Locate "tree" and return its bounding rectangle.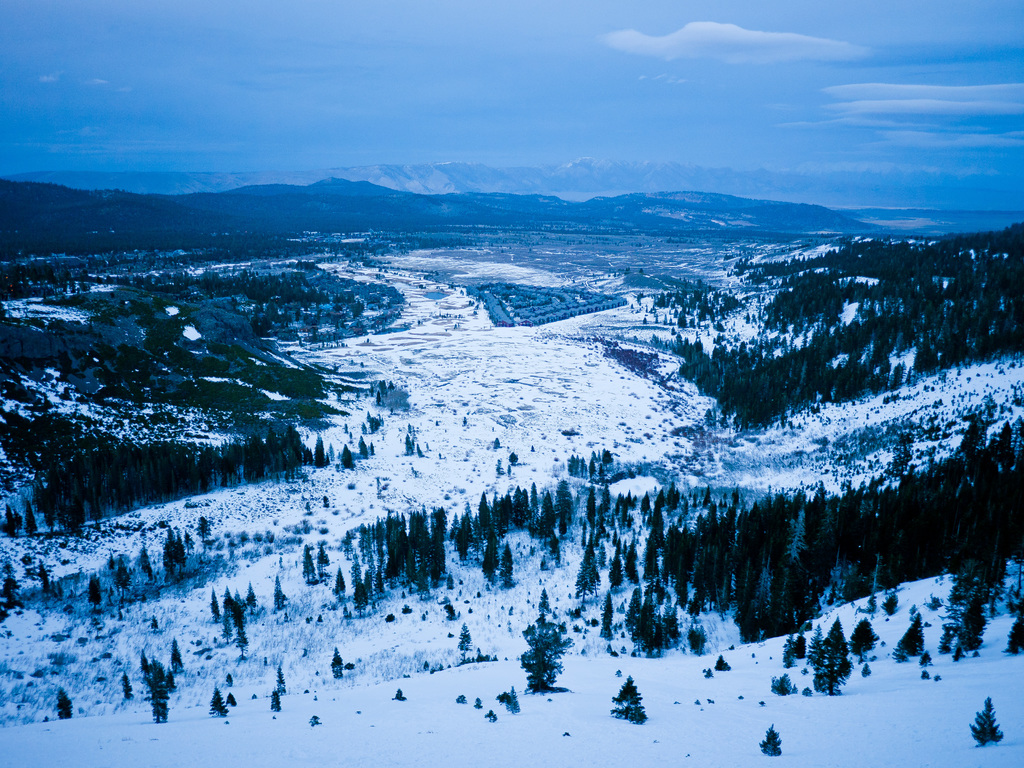
bbox=(456, 621, 476, 663).
